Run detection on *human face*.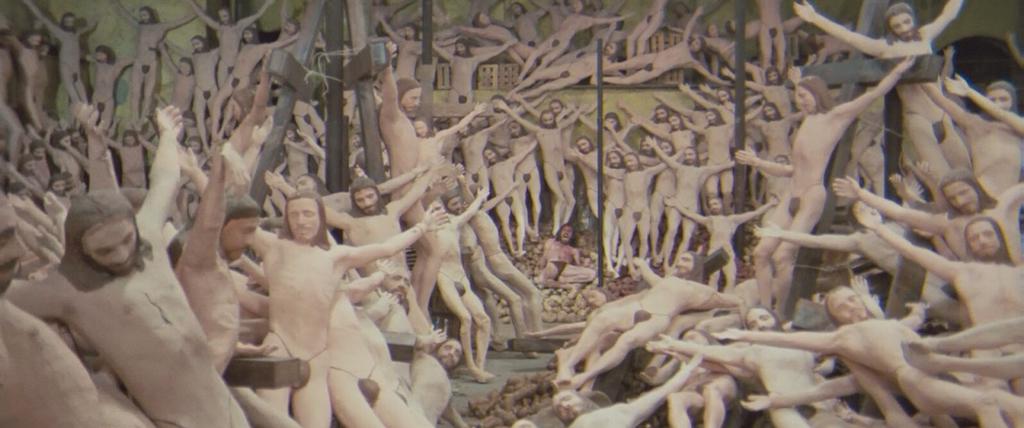
Result: {"x1": 982, "y1": 84, "x2": 1014, "y2": 121}.
